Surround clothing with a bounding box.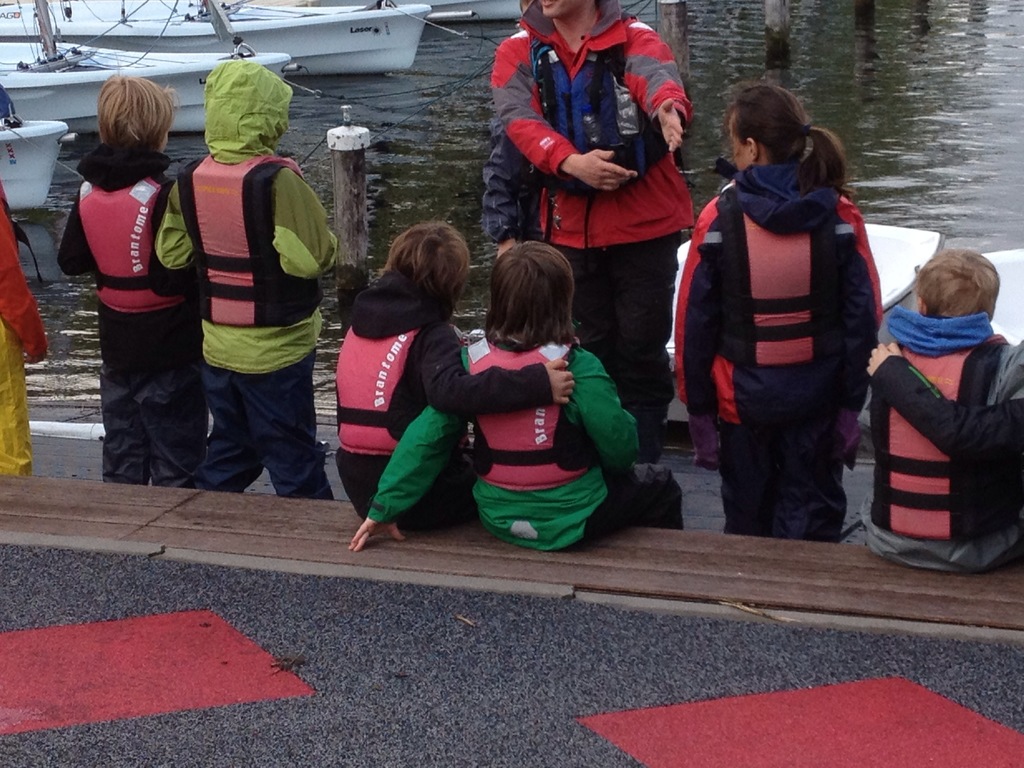
[left=488, top=0, right=695, bottom=438].
